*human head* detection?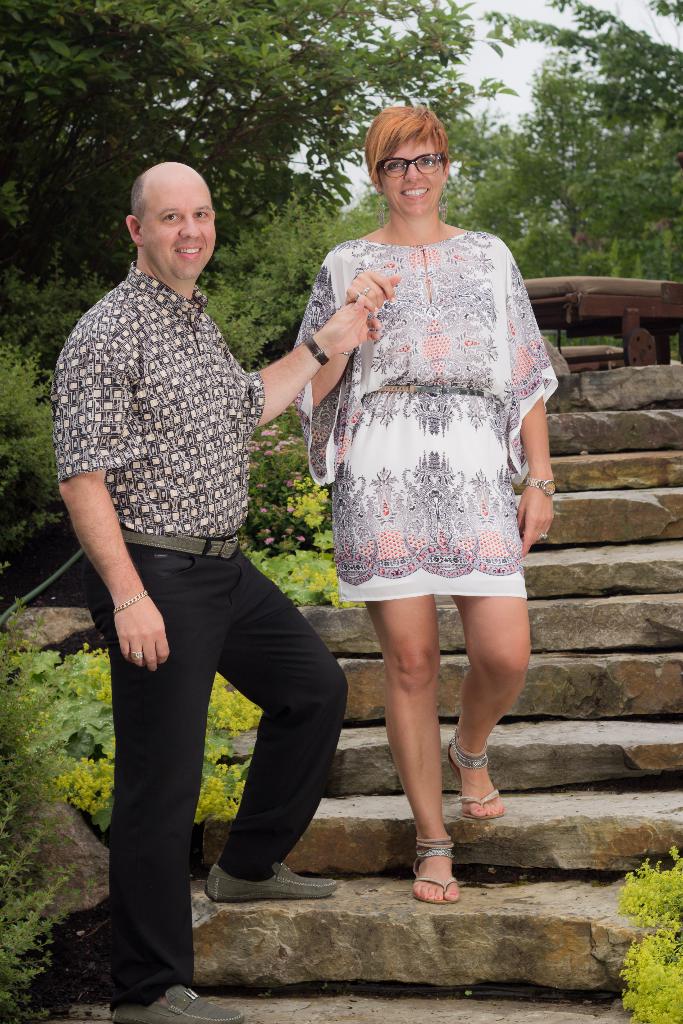
x1=363 y1=102 x2=450 y2=216
